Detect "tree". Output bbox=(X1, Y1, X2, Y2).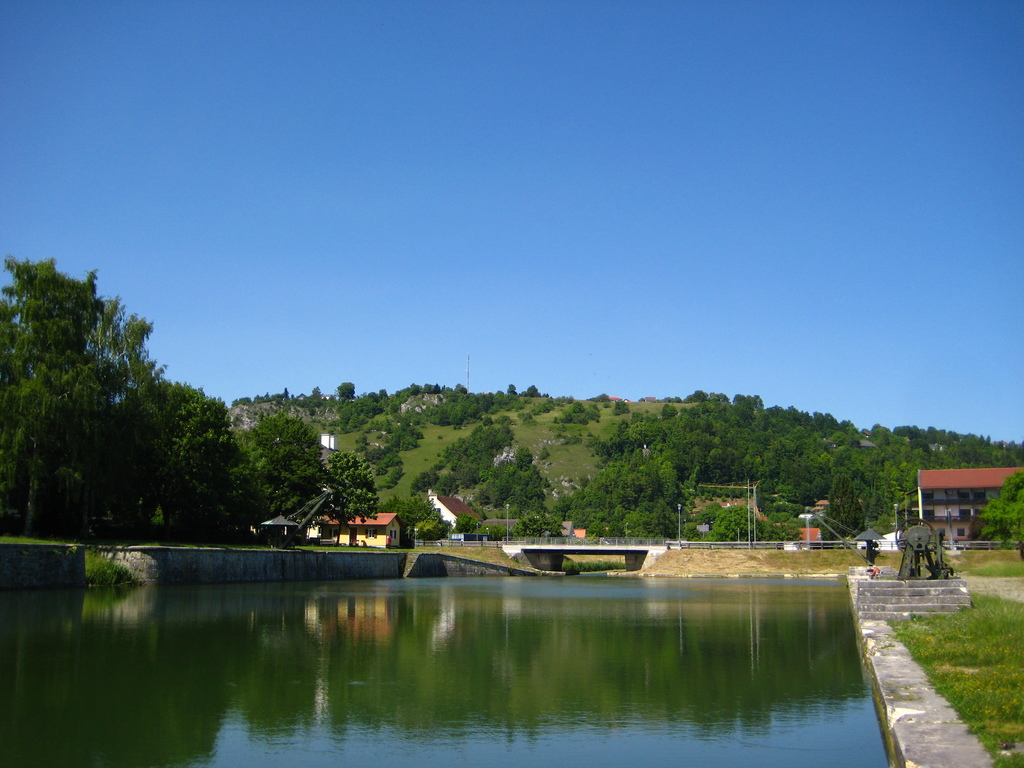
bbox=(515, 509, 569, 543).
